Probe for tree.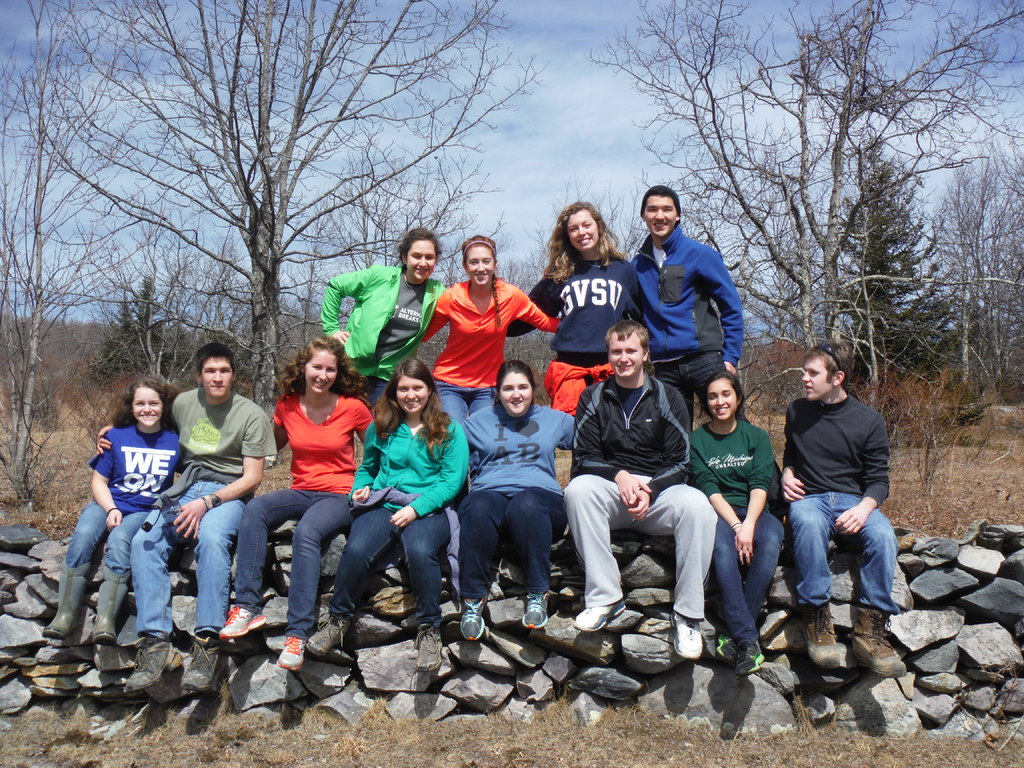
Probe result: 835/140/961/396.
